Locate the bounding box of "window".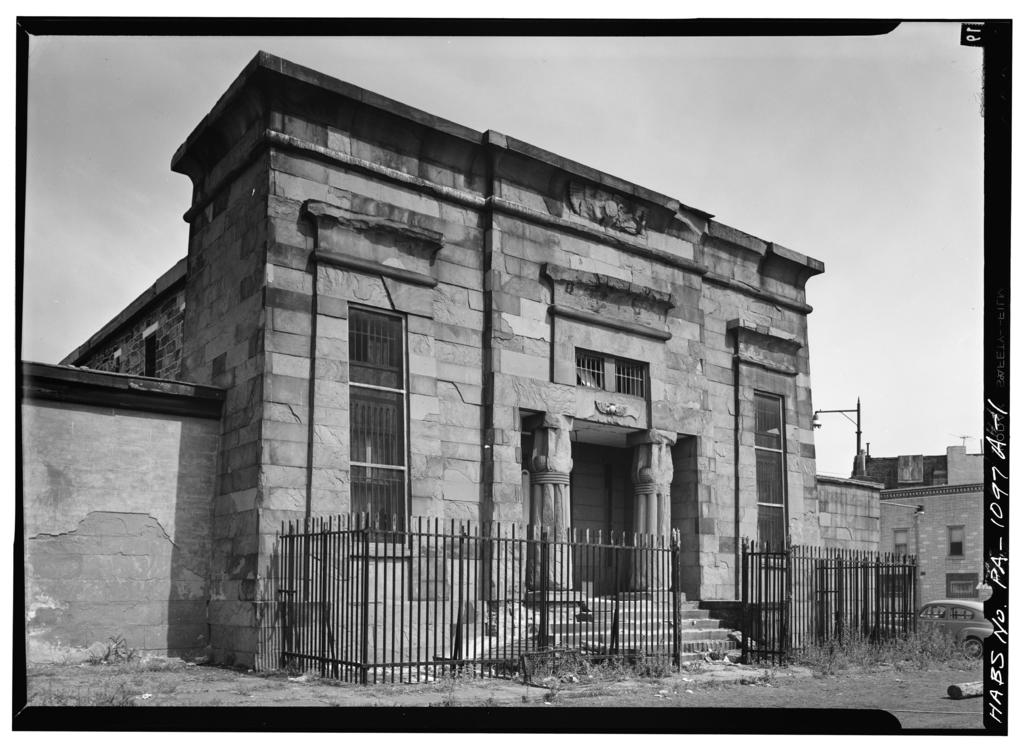
Bounding box: l=950, t=528, r=969, b=561.
